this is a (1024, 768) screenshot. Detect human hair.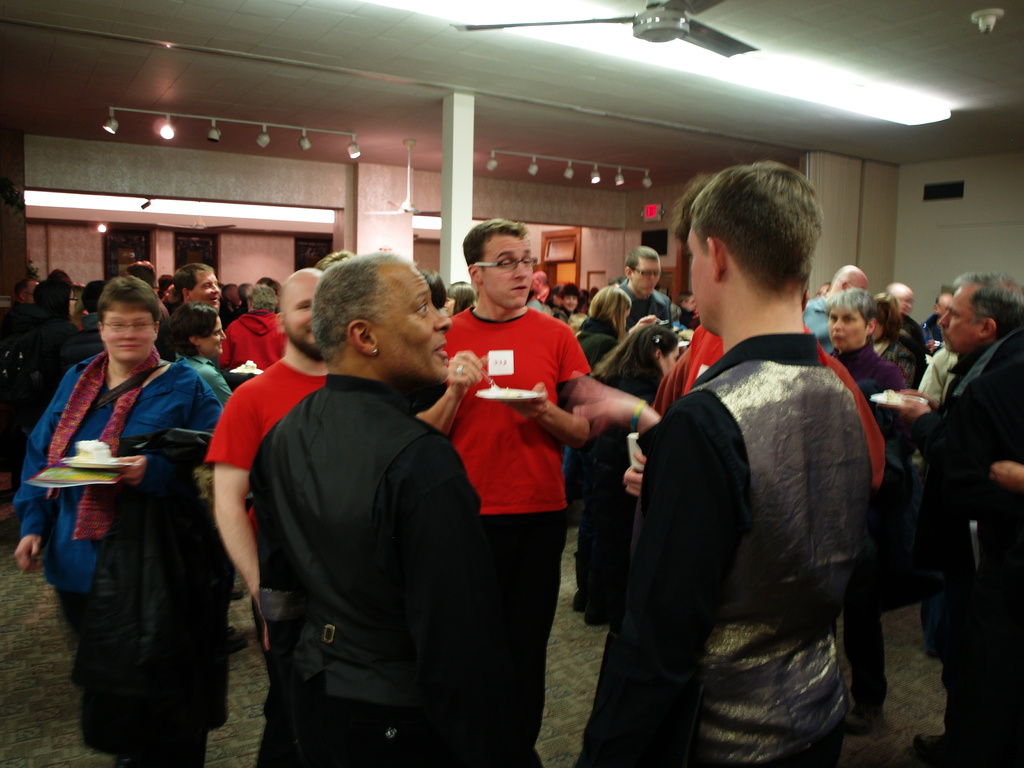
box=[313, 253, 401, 358].
